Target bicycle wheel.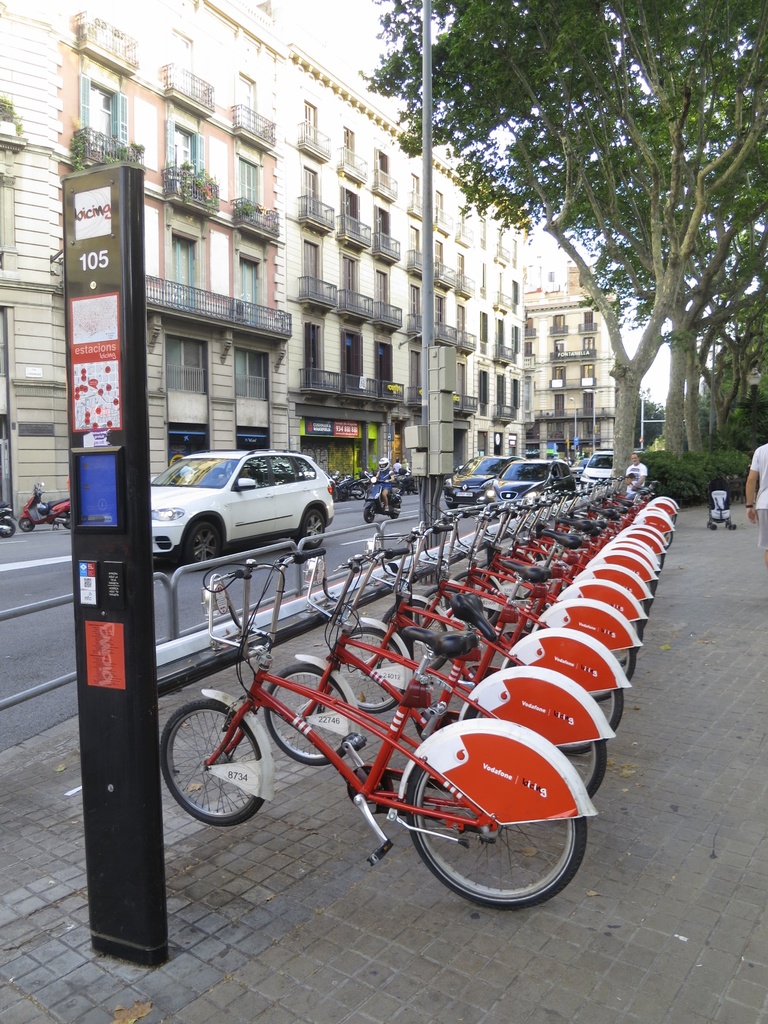
Target region: pyautogui.locateOnScreen(423, 586, 473, 648).
